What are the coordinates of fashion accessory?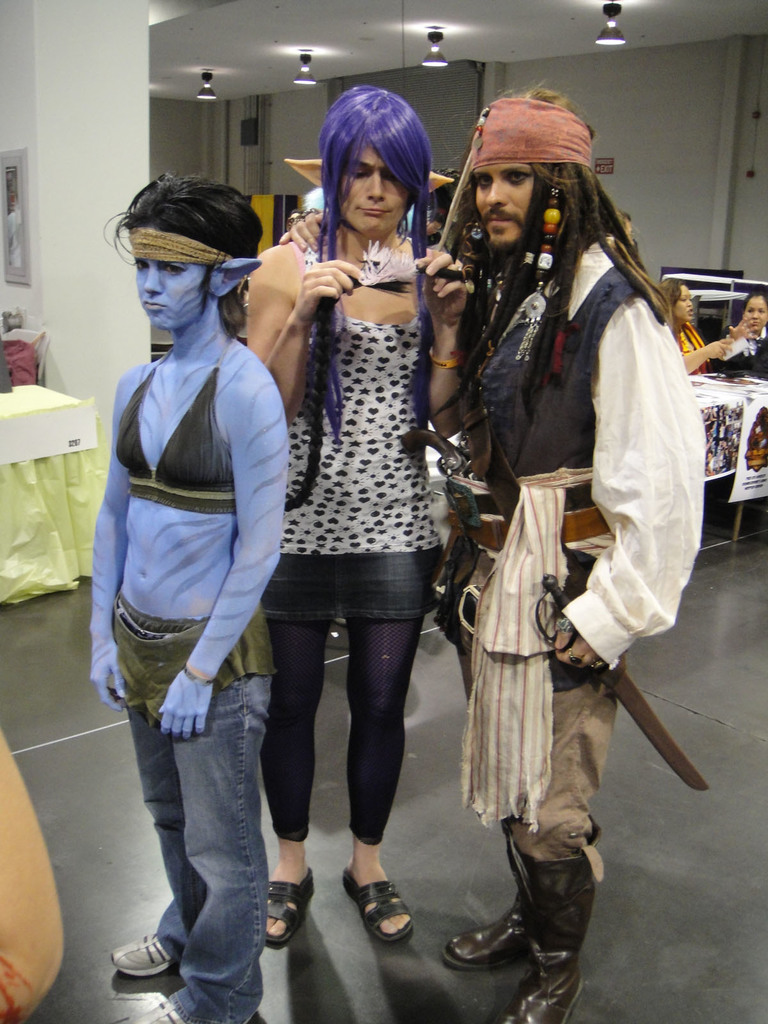
detection(182, 664, 219, 688).
